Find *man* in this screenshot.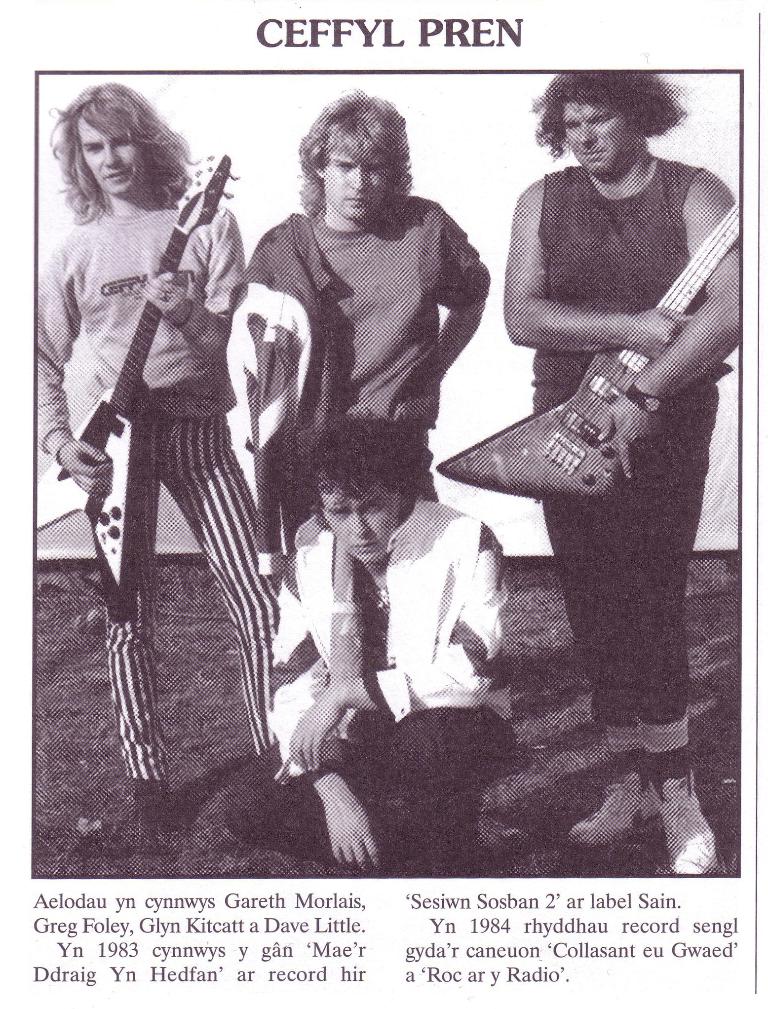
The bounding box for *man* is bbox=[480, 83, 753, 735].
